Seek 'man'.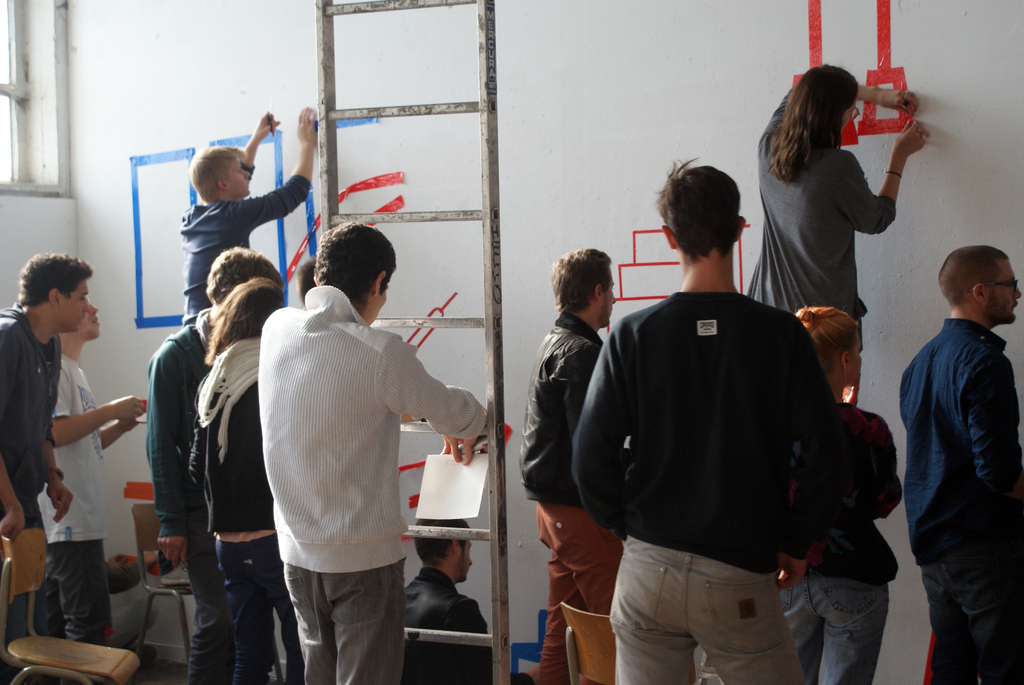
Rect(172, 107, 318, 325).
